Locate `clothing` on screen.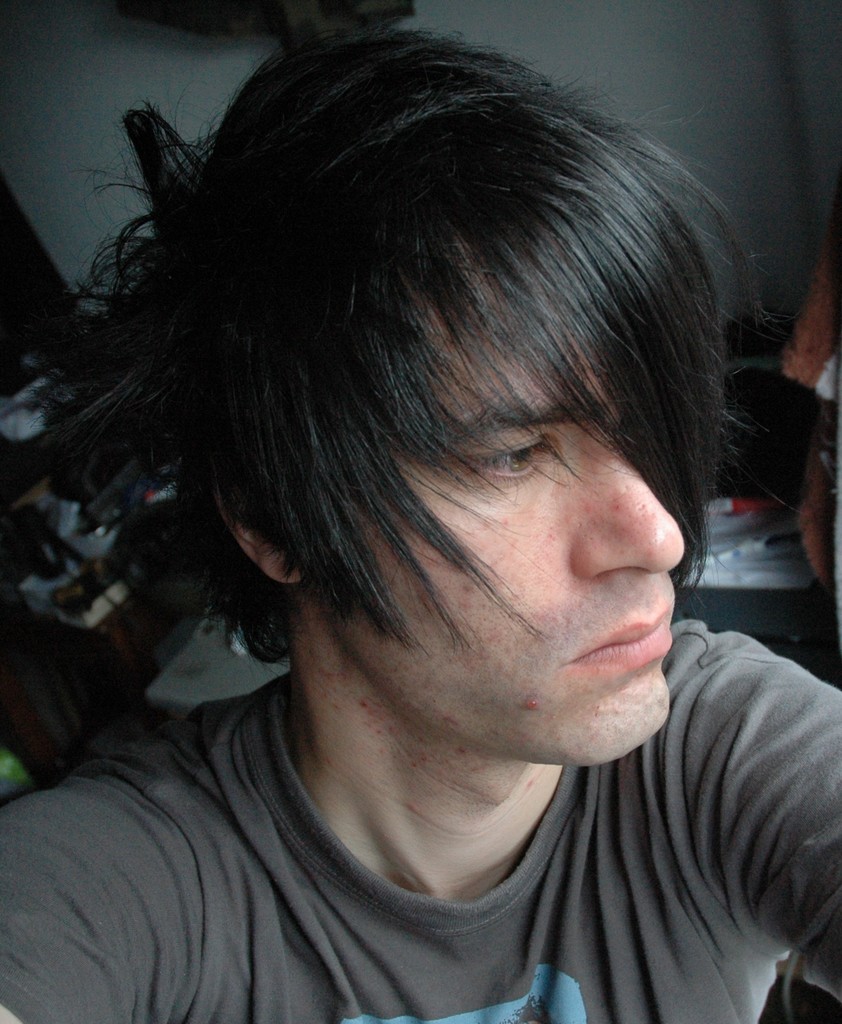
On screen at (0, 636, 790, 1018).
